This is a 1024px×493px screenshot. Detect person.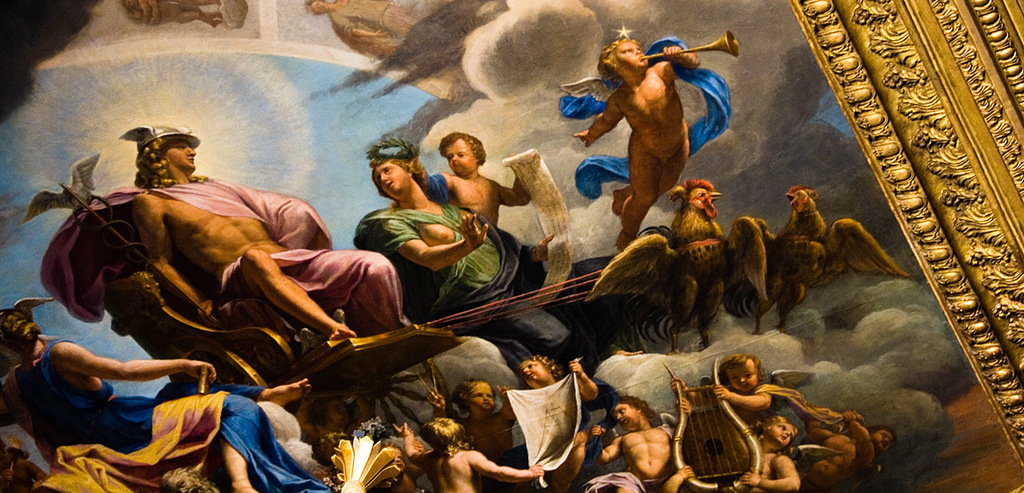
393:413:546:492.
